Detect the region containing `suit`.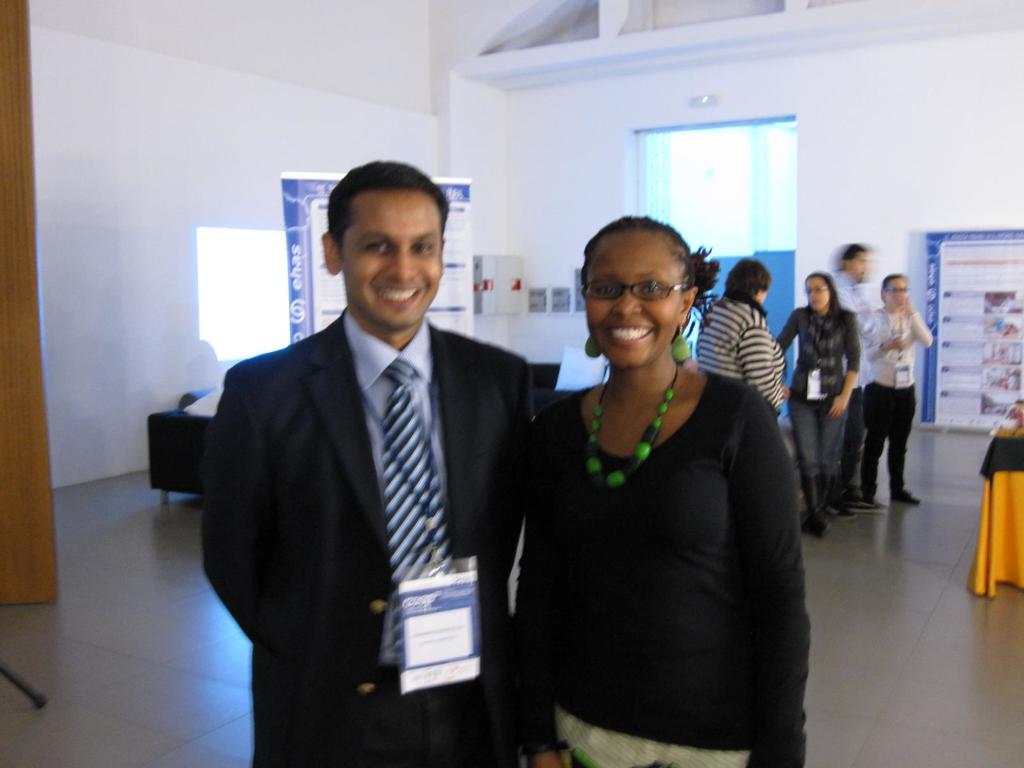
bbox=[246, 220, 500, 720].
